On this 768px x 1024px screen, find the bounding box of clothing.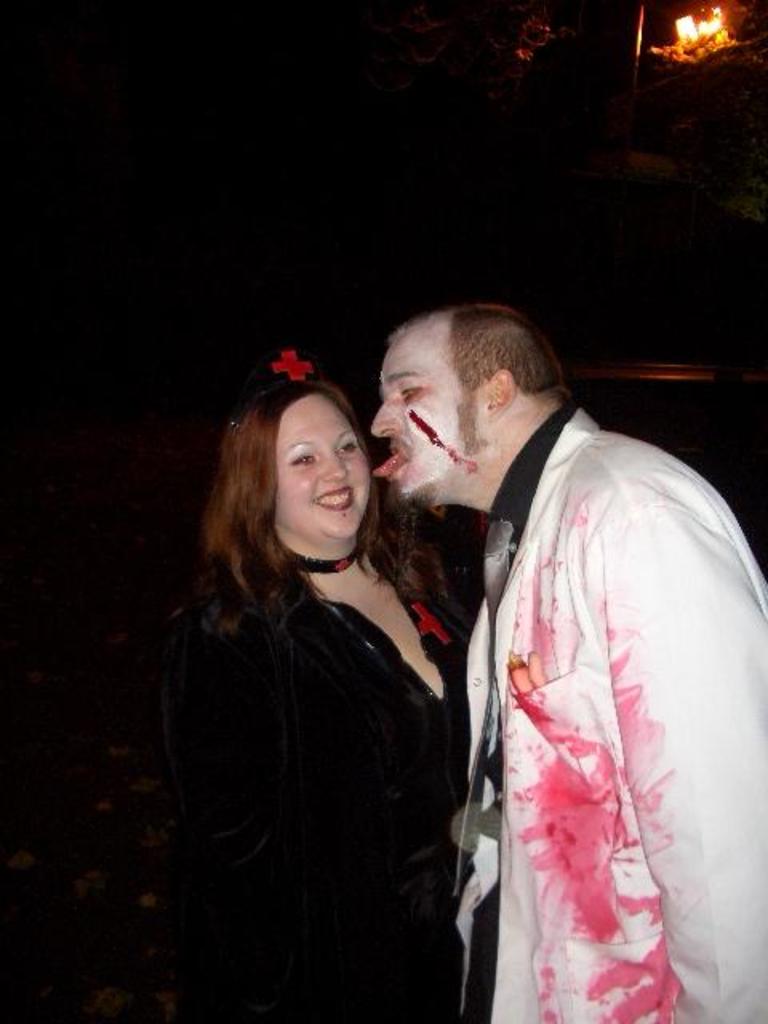
Bounding box: BBox(414, 371, 736, 1016).
